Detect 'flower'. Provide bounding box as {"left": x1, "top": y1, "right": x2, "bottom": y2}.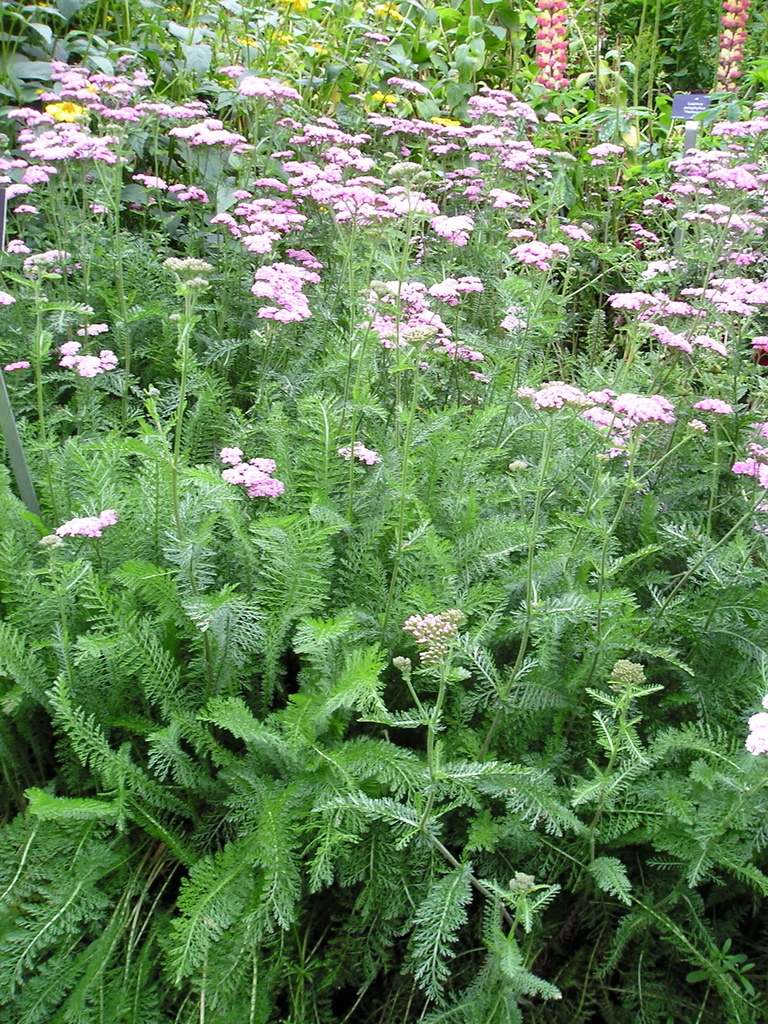
{"left": 723, "top": 0, "right": 753, "bottom": 84}.
